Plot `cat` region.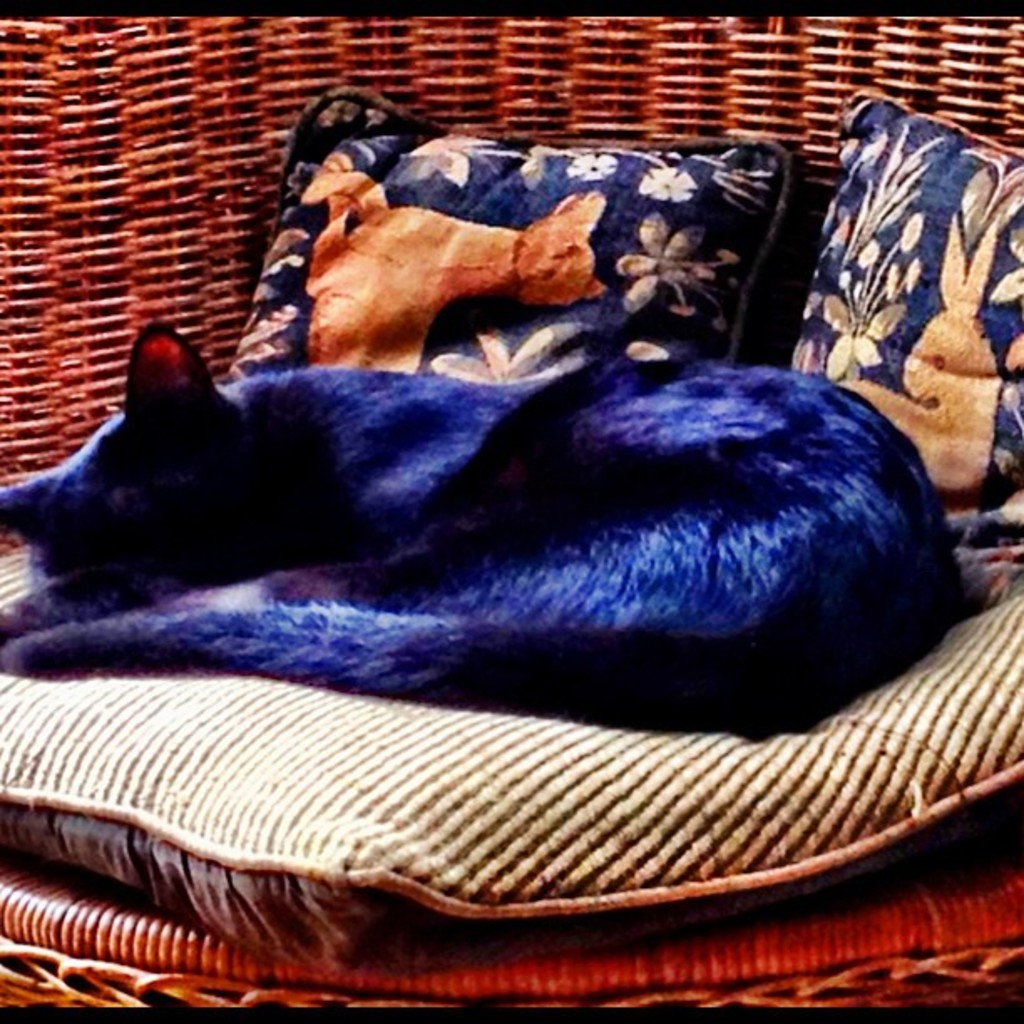
Plotted at <region>0, 316, 979, 740</region>.
